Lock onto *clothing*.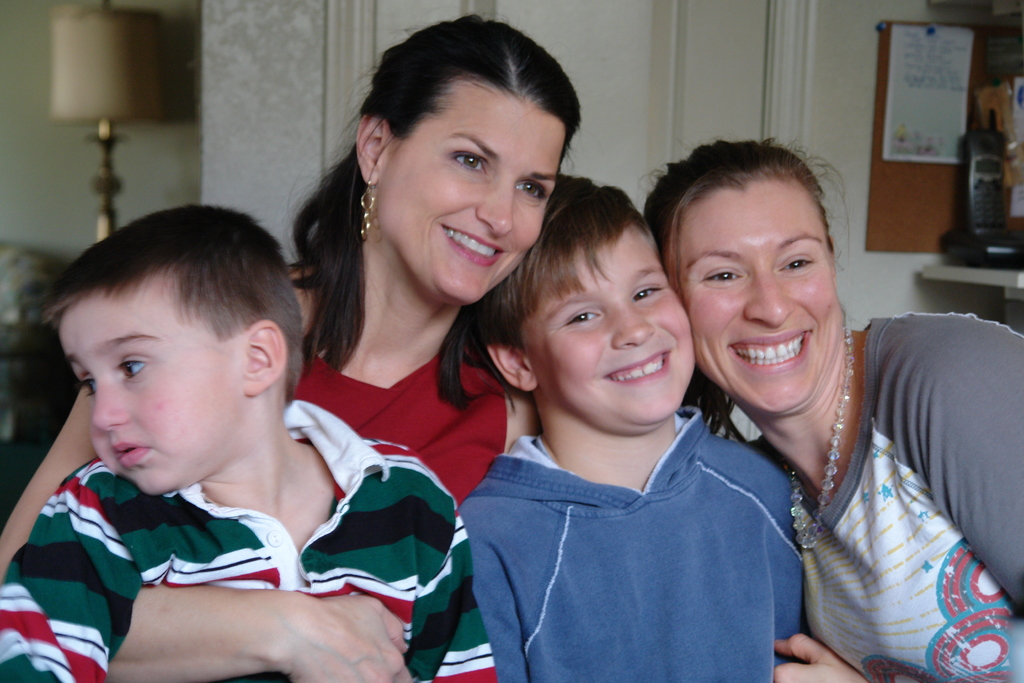
Locked: bbox=[684, 309, 1023, 680].
